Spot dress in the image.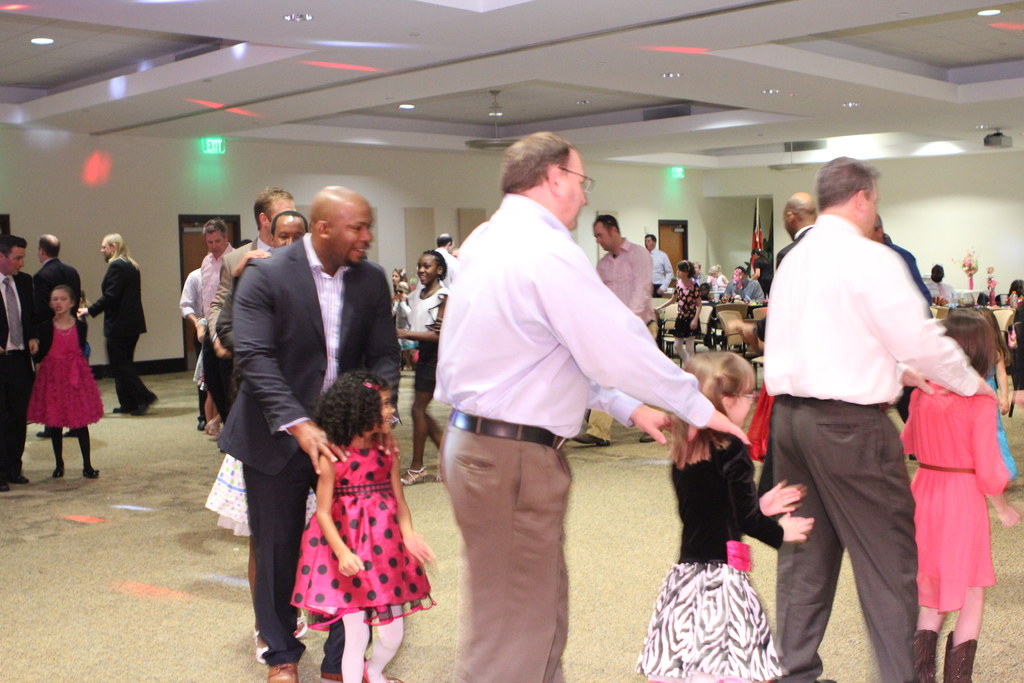
dress found at l=289, t=445, r=430, b=632.
